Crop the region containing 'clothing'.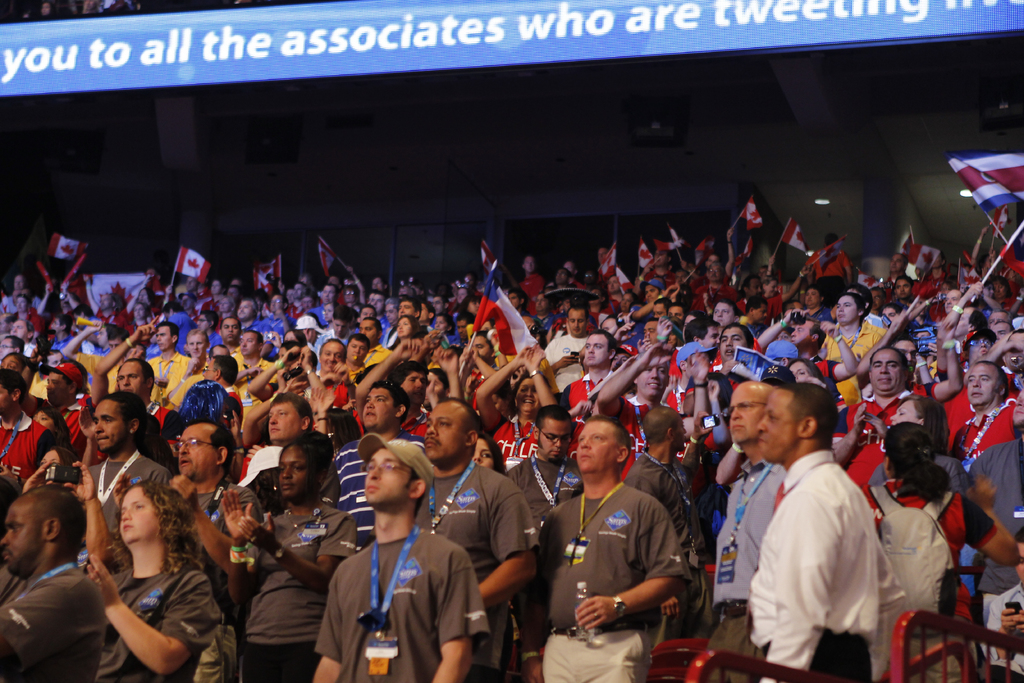
Crop region: (98, 544, 203, 682).
